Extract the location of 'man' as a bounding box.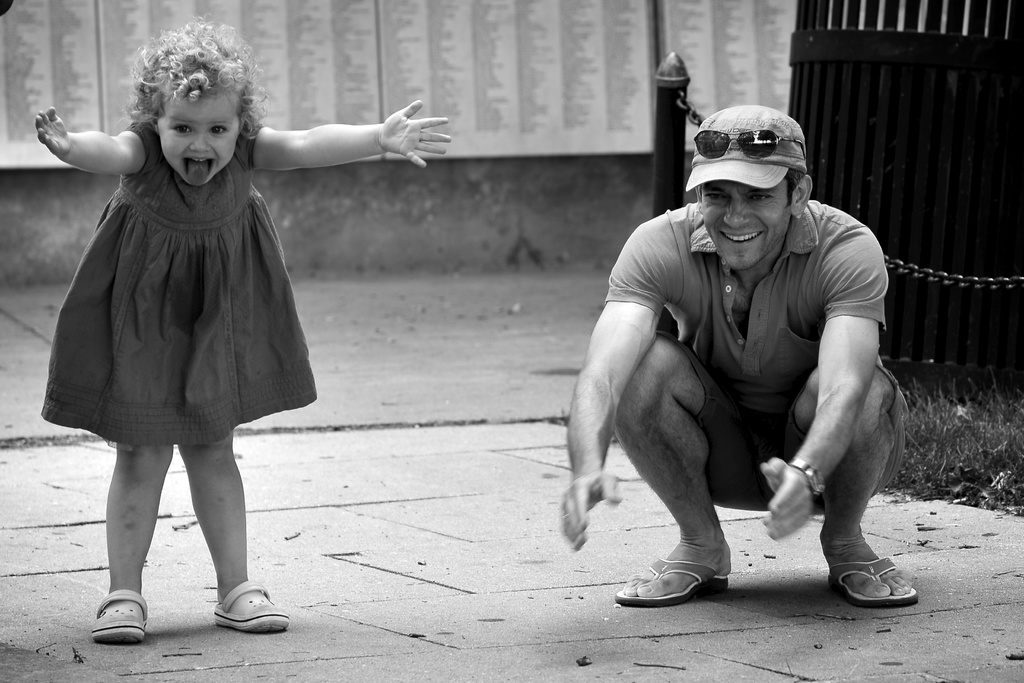
l=551, t=99, r=918, b=605.
